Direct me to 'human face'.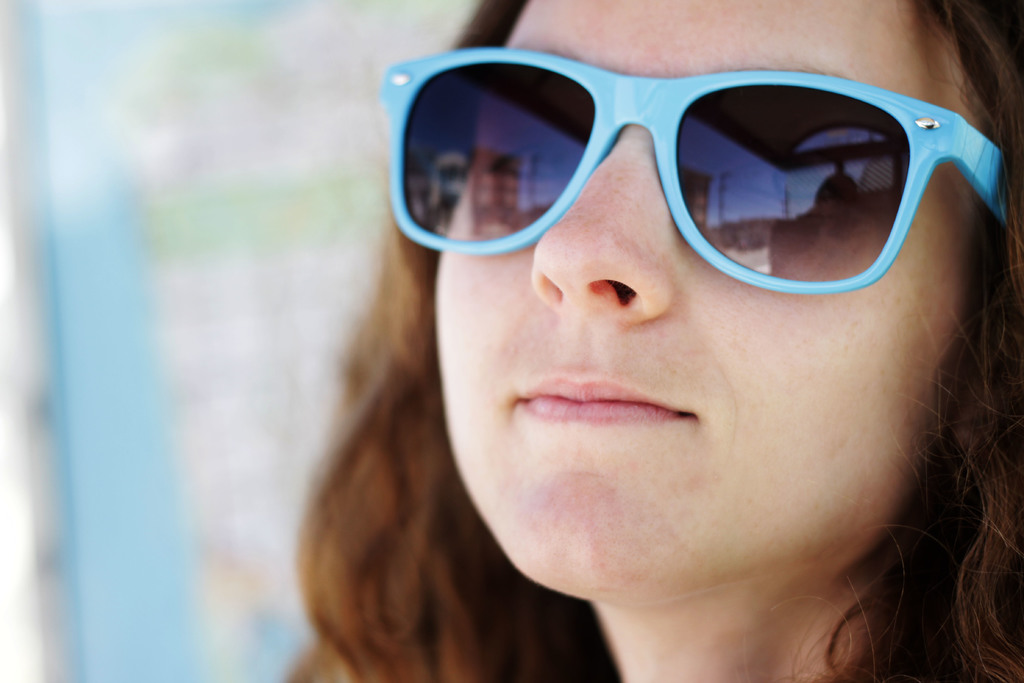
Direction: 436/0/977/601.
